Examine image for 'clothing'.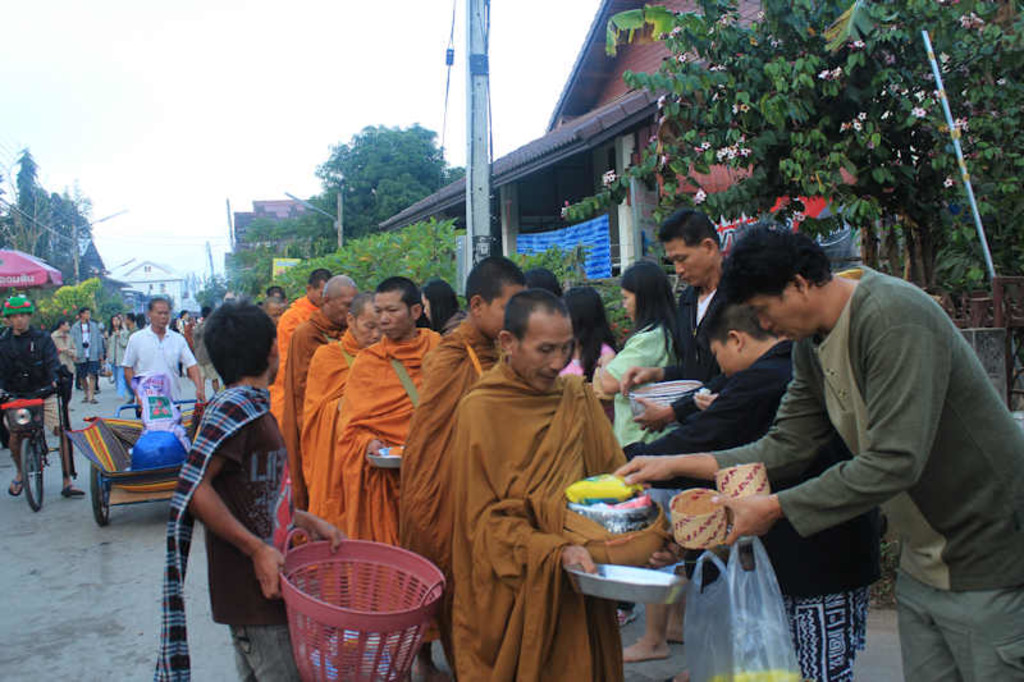
Examination result: BBox(127, 326, 197, 415).
